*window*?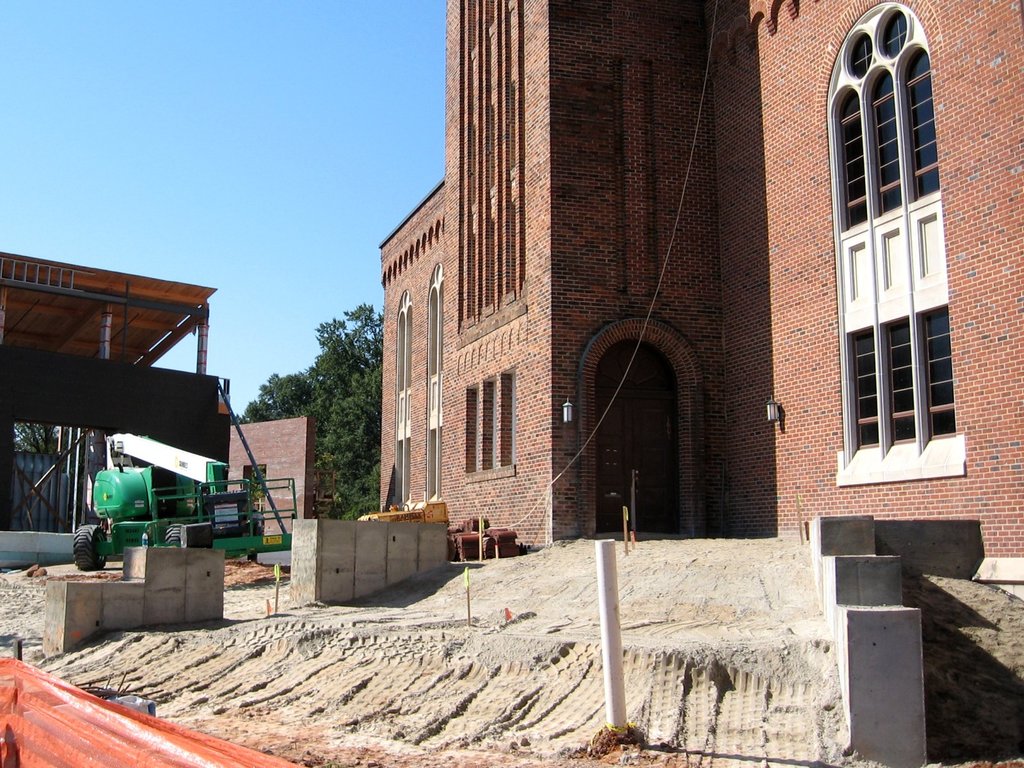
424:262:448:499
